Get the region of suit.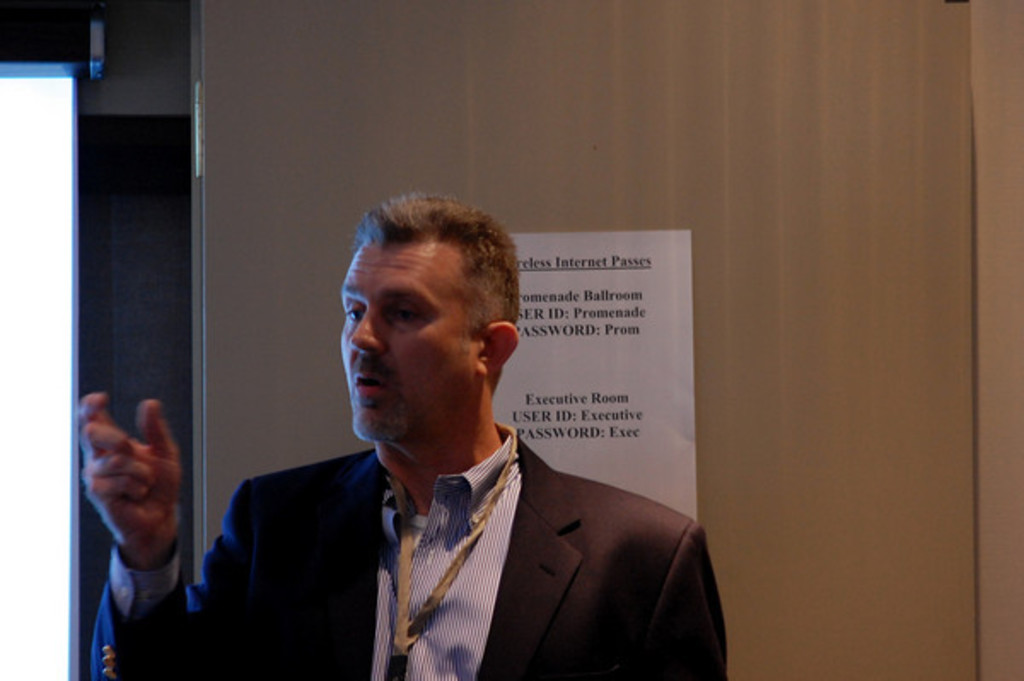
bbox=[89, 445, 734, 679].
